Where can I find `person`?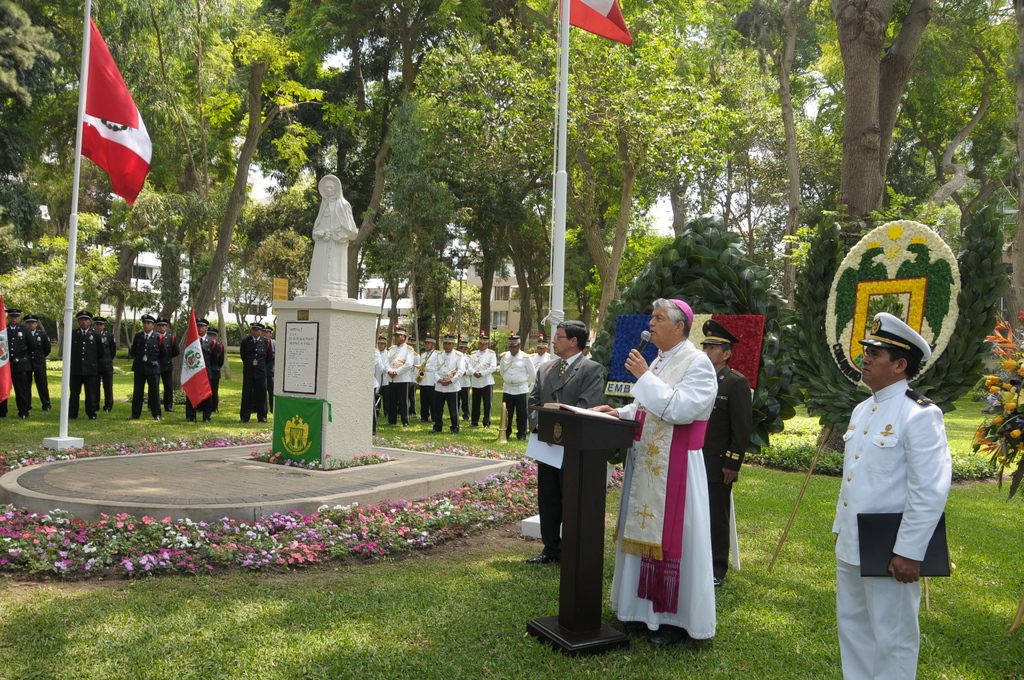
You can find it at {"left": 366, "top": 378, "right": 376, "bottom": 434}.
